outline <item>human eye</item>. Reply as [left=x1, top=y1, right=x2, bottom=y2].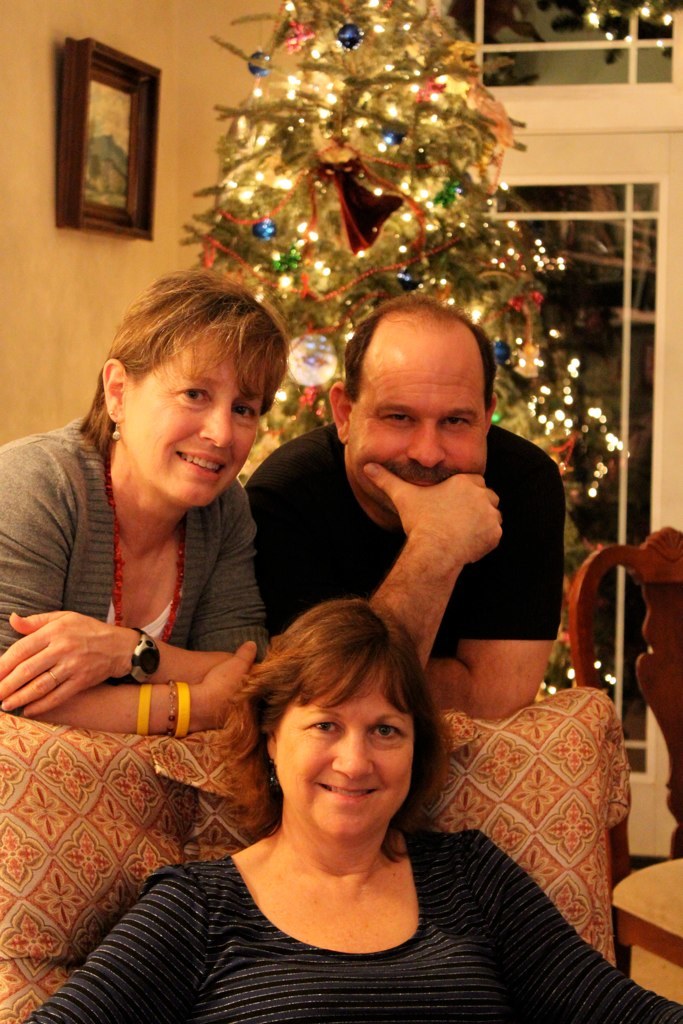
[left=437, top=417, right=472, bottom=433].
